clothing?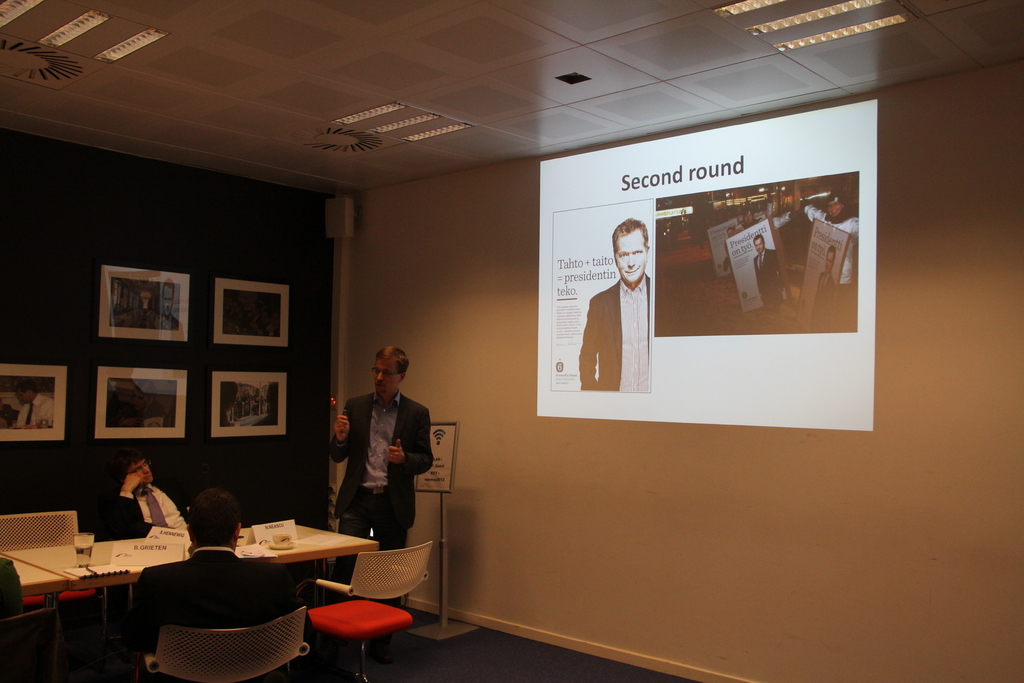
[left=103, top=479, right=191, bottom=541]
